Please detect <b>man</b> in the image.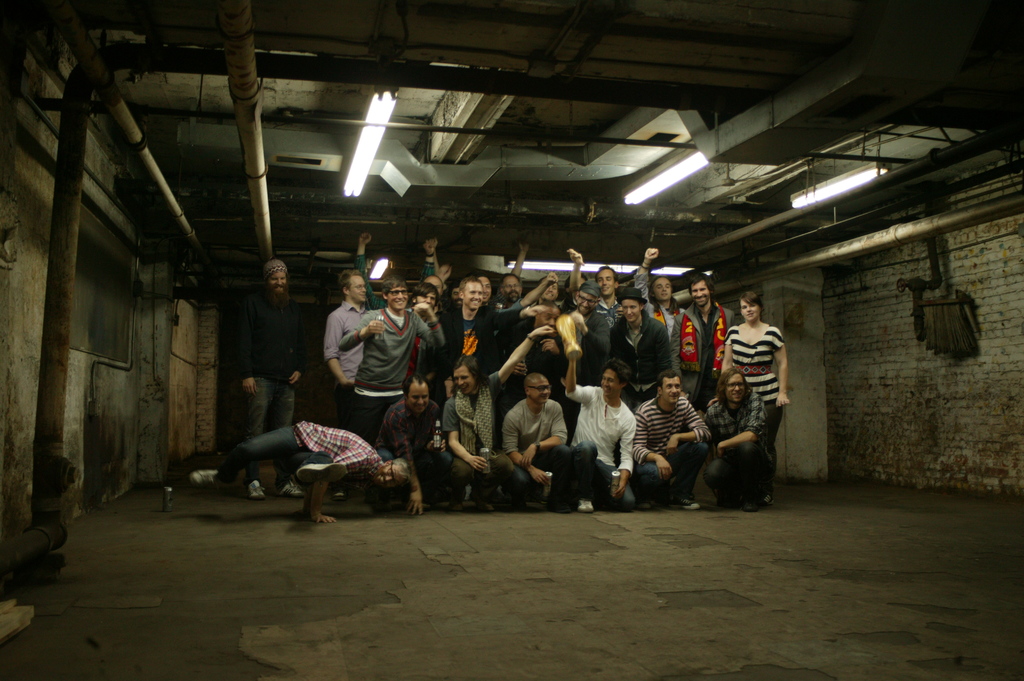
locate(404, 278, 434, 384).
